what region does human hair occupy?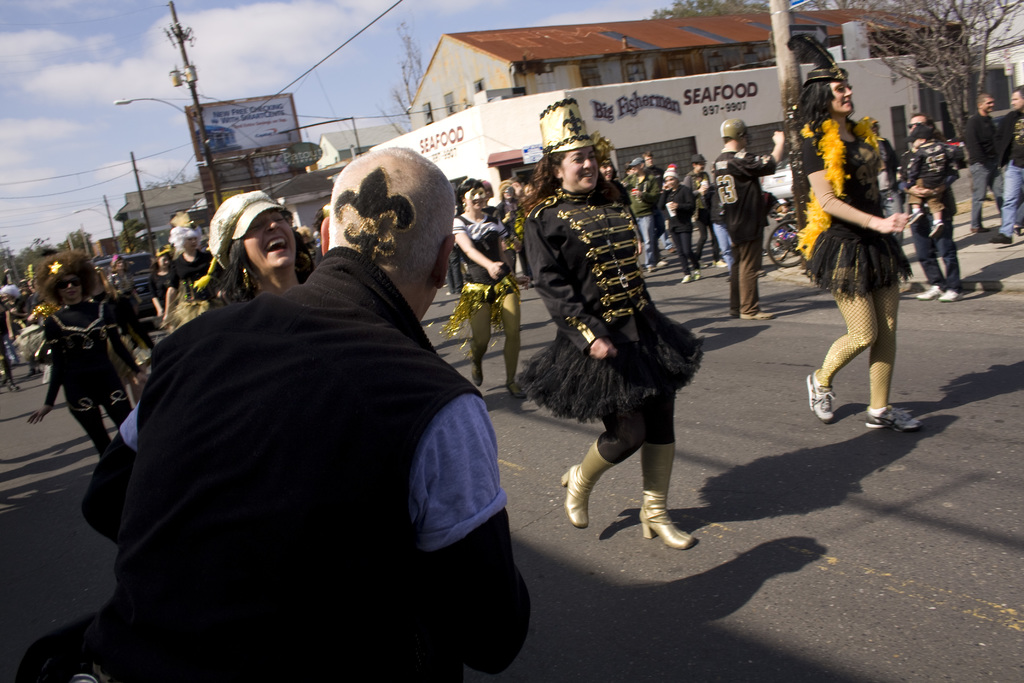
150 254 177 270.
